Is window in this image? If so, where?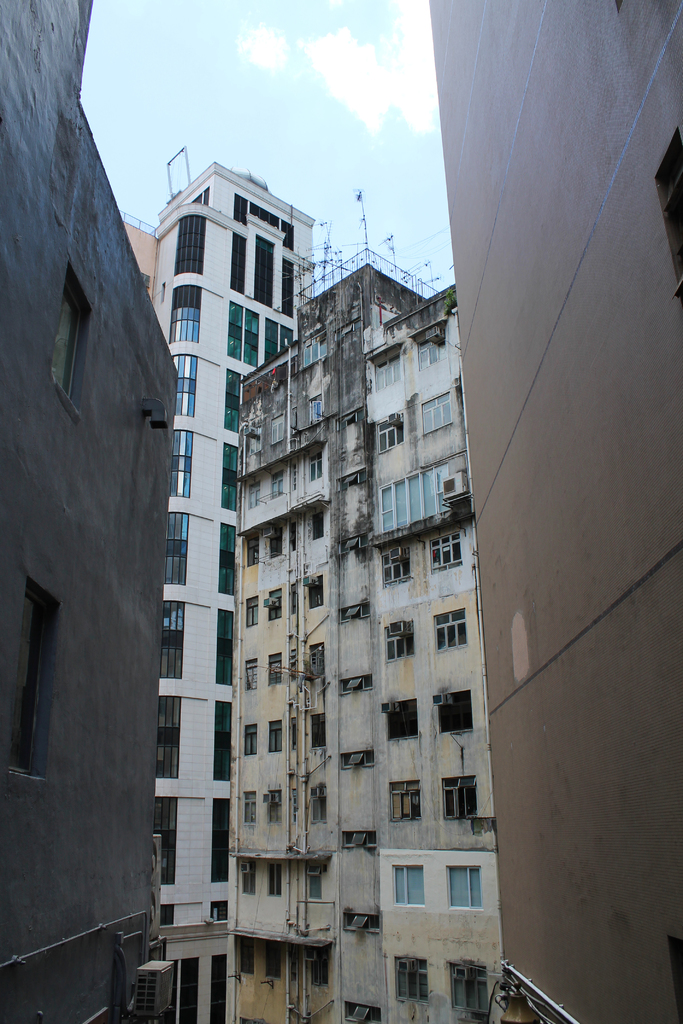
Yes, at pyautogui.locateOnScreen(268, 586, 283, 620).
